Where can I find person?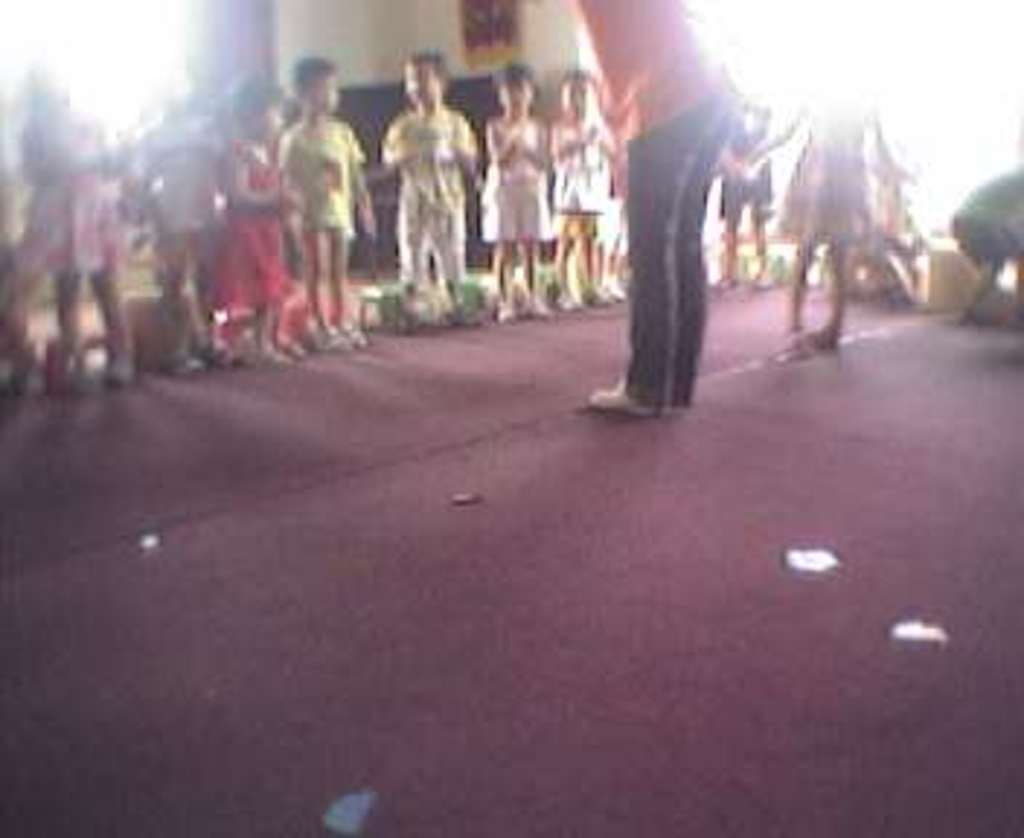
You can find it at x1=372, y1=47, x2=483, y2=317.
